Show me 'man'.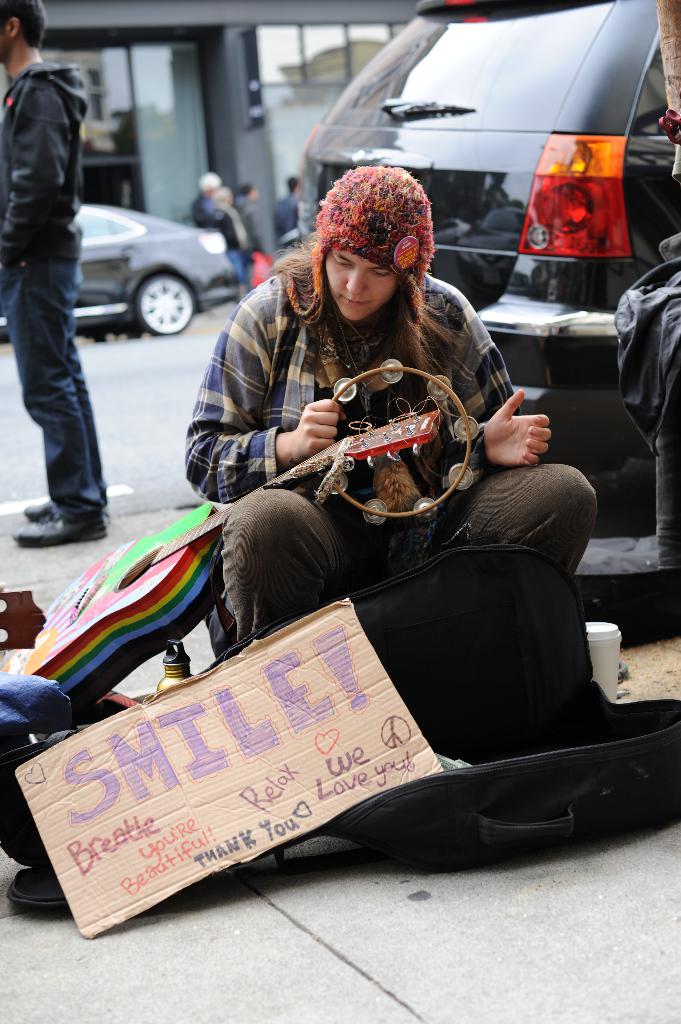
'man' is here: 189 172 229 255.
